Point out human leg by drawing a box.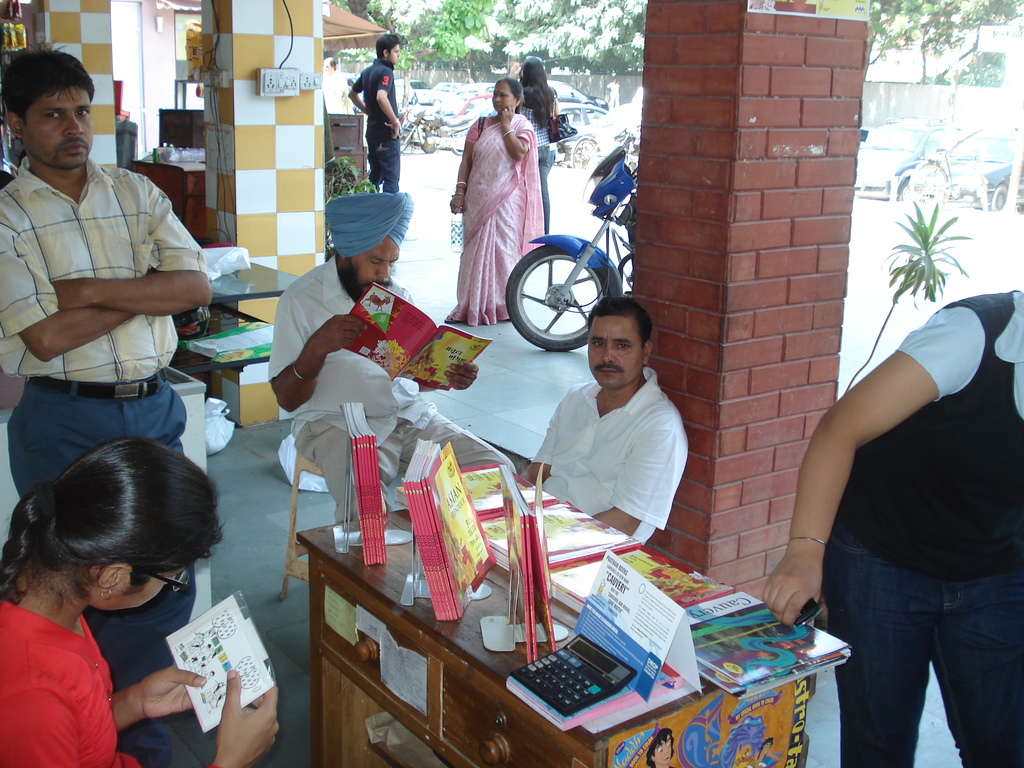
[404, 419, 516, 477].
